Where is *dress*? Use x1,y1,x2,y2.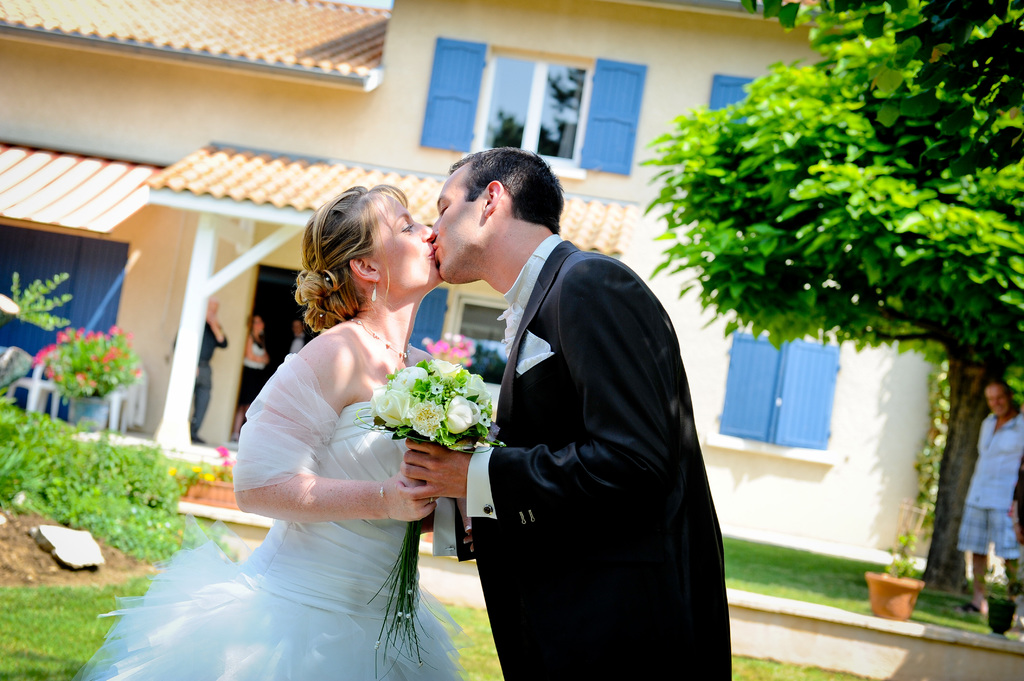
70,352,477,680.
